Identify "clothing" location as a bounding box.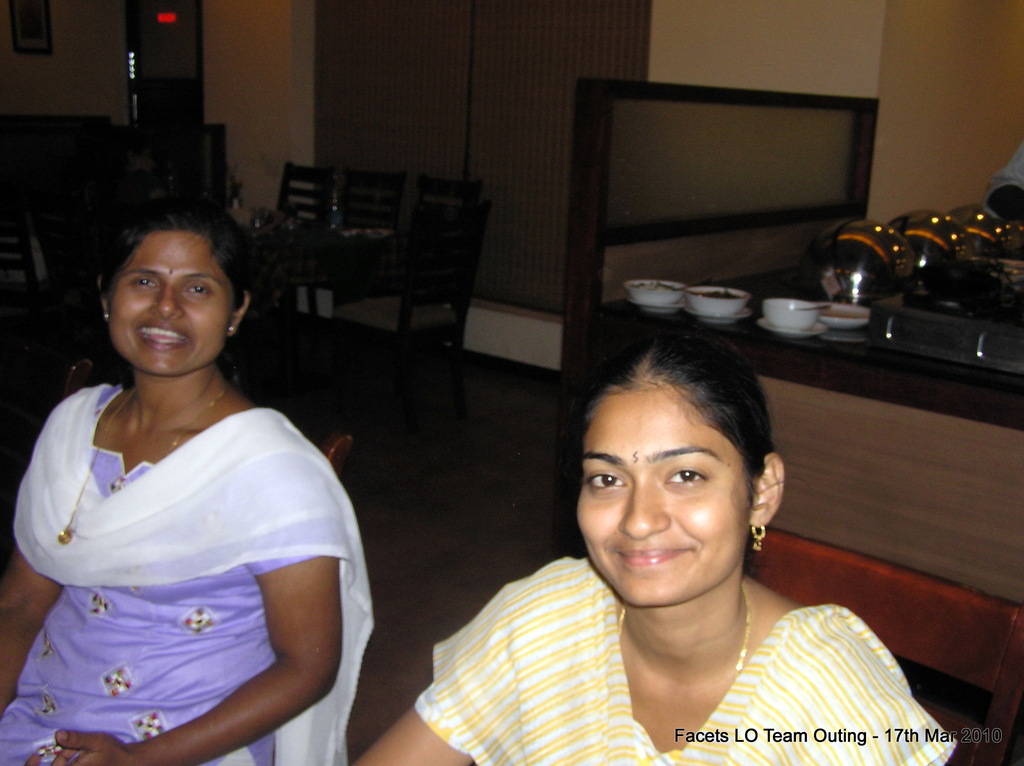
(15, 349, 342, 727).
